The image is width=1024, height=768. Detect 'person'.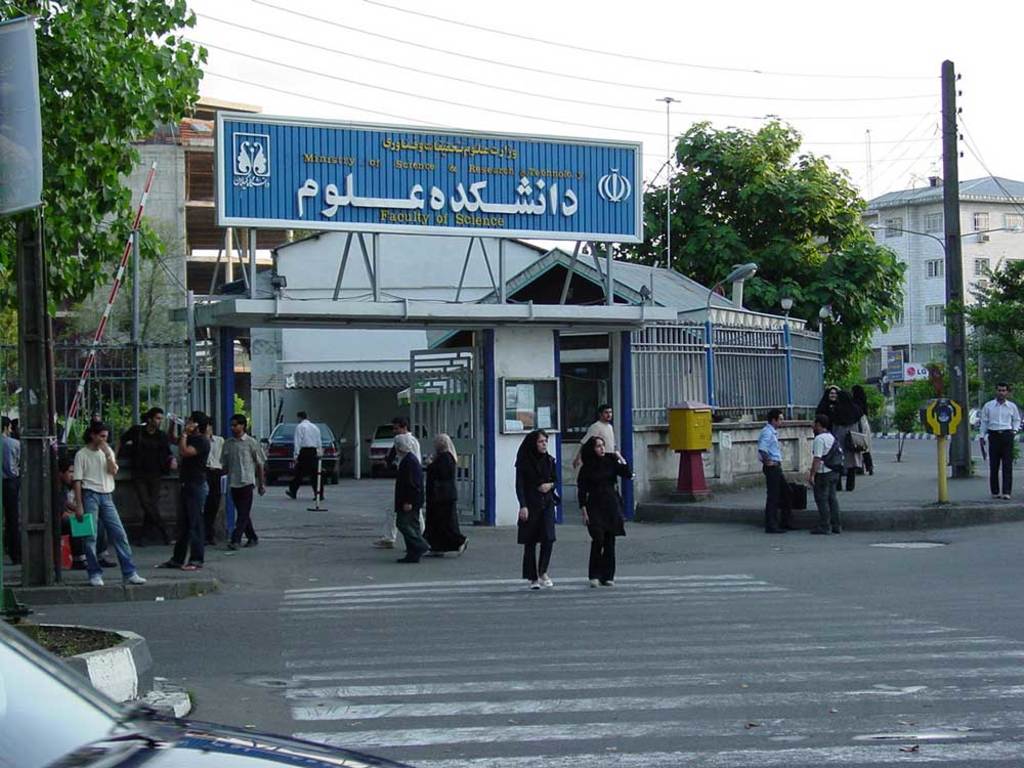
Detection: bbox(208, 418, 228, 542).
